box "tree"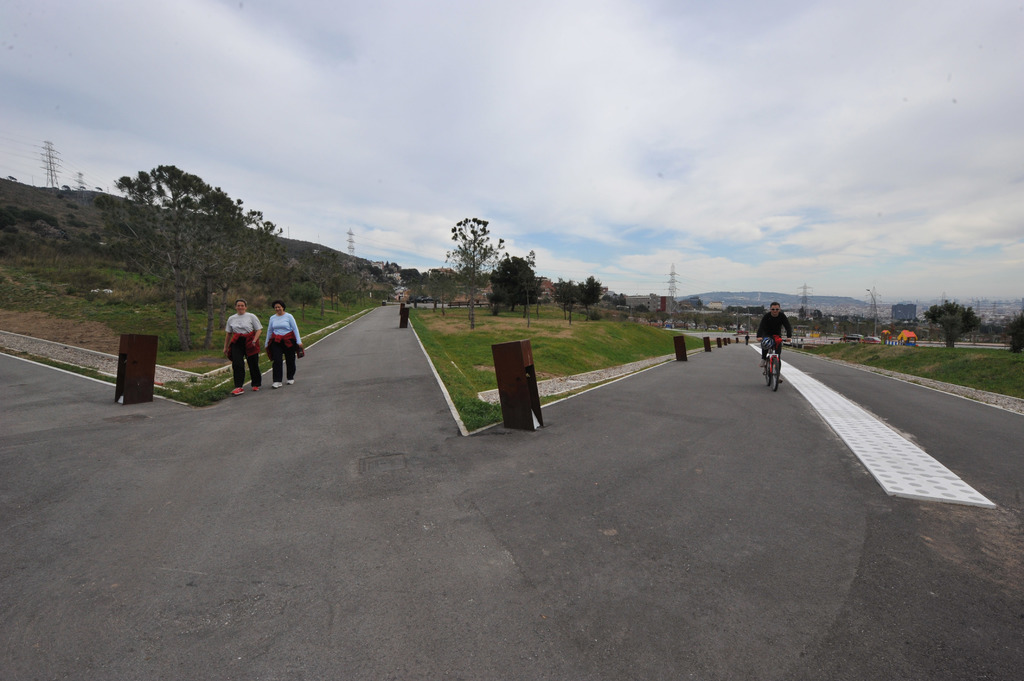
locate(551, 277, 586, 328)
